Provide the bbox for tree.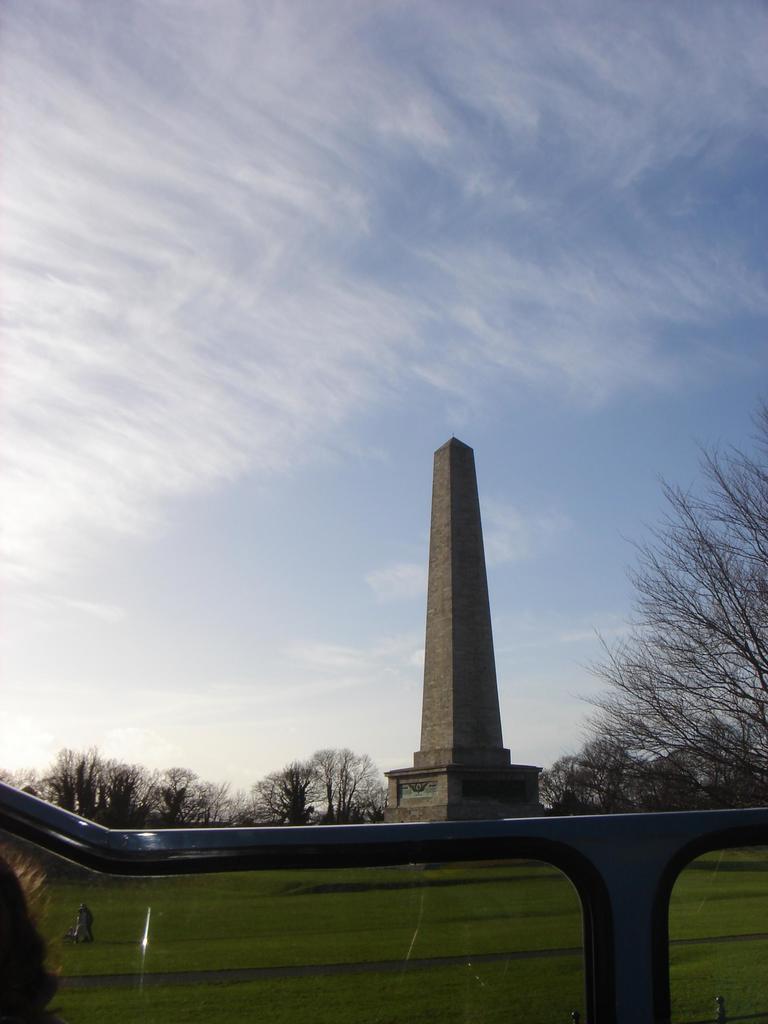
653 717 751 819.
